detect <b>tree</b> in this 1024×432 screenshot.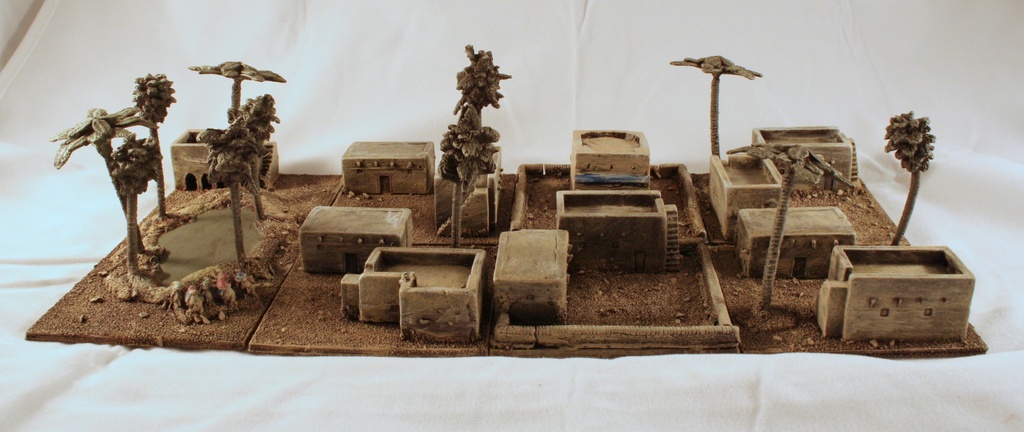
Detection: pyautogui.locateOnScreen(45, 99, 166, 286).
